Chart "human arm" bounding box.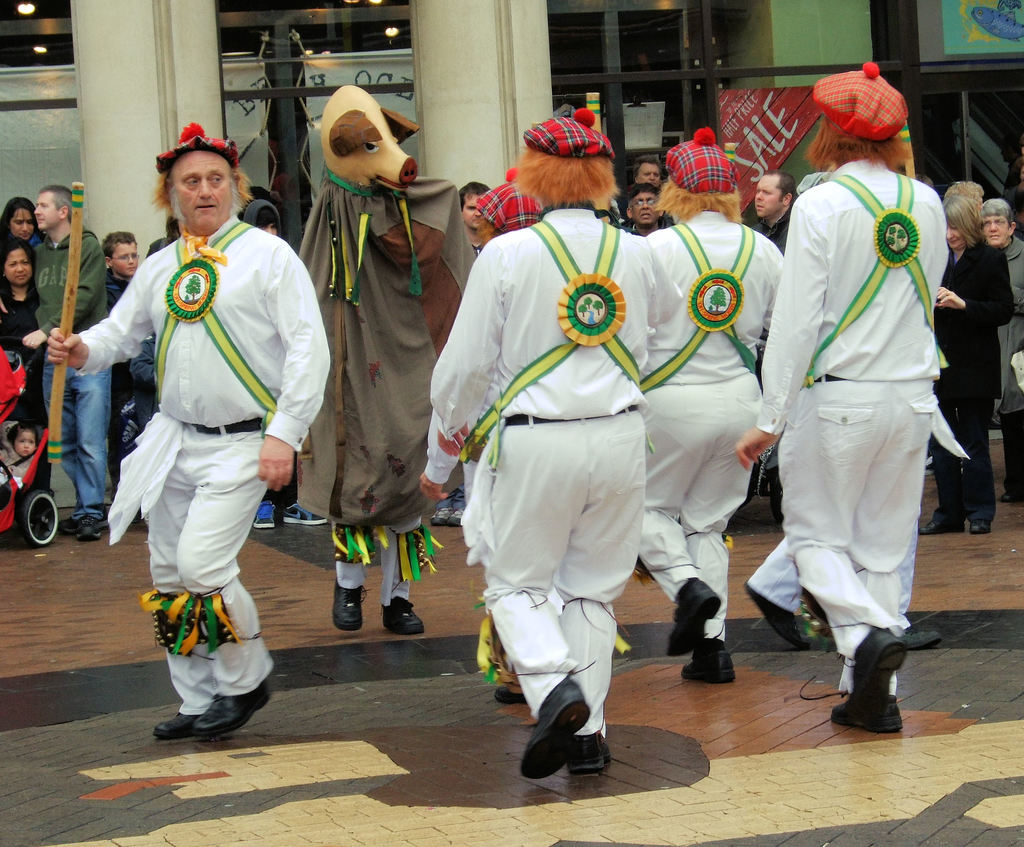
Charted: 17 237 111 352.
